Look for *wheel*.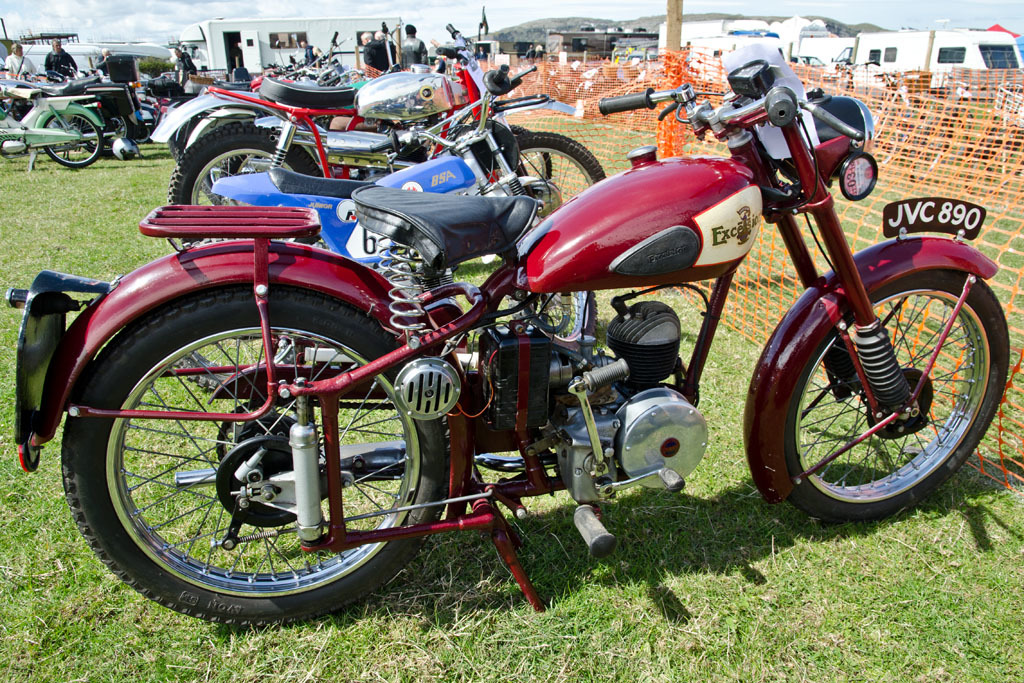
Found: l=167, t=122, r=320, b=254.
